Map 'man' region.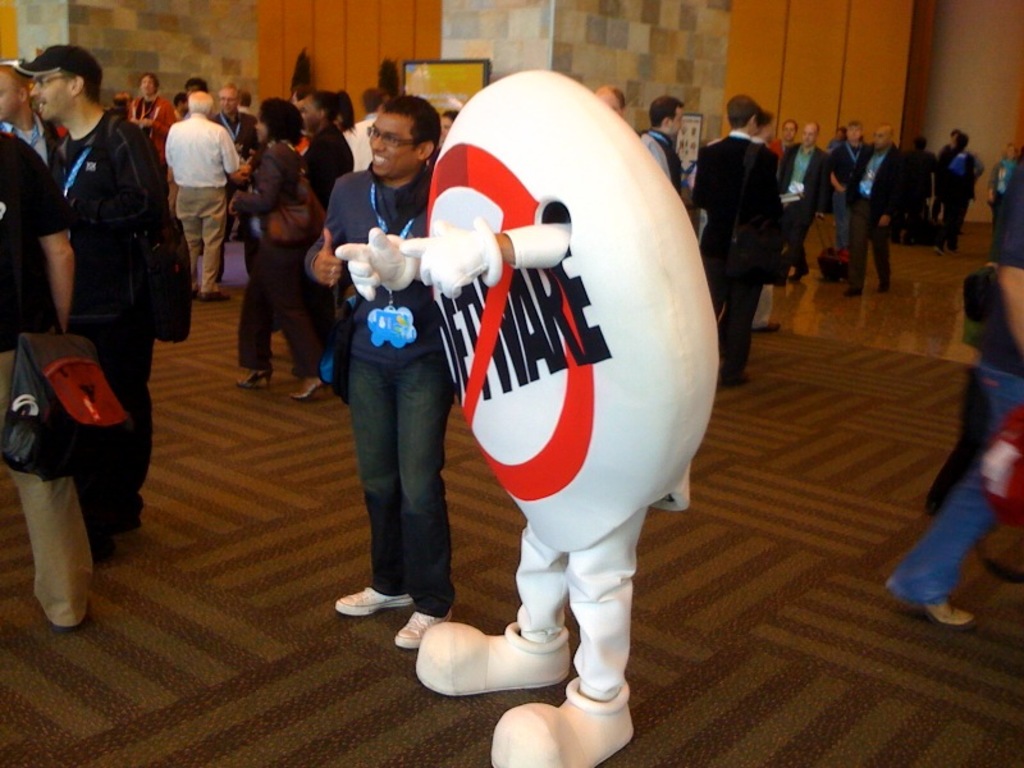
Mapped to [686, 91, 776, 396].
